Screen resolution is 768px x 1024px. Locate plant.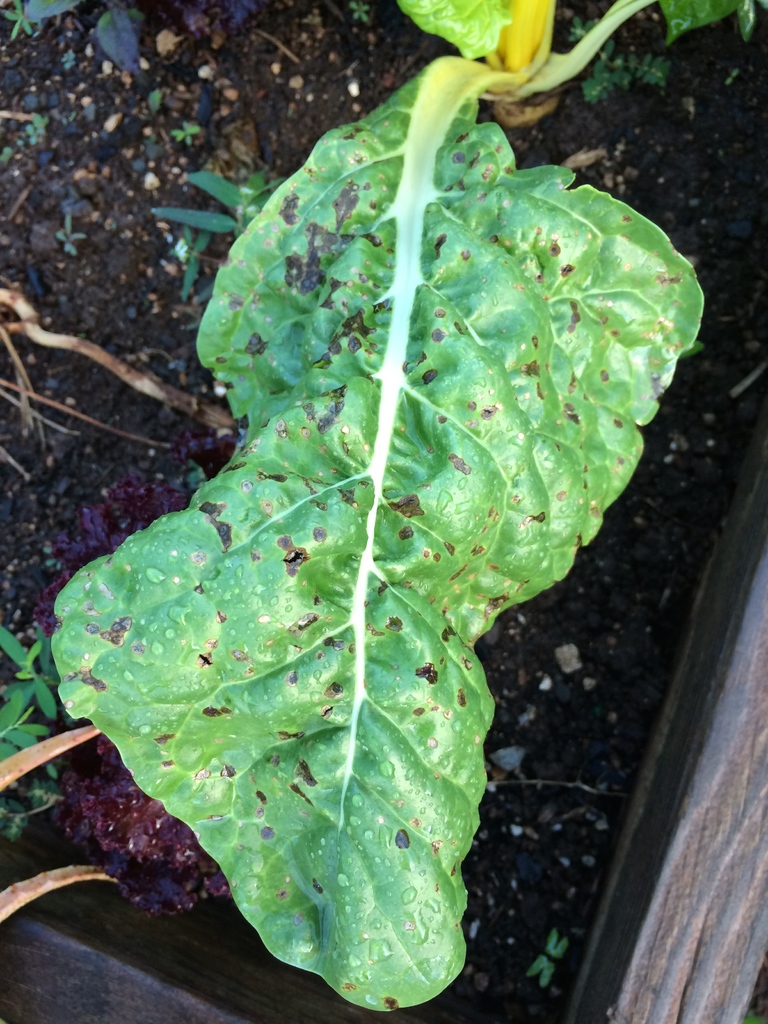
0, 145, 14, 167.
